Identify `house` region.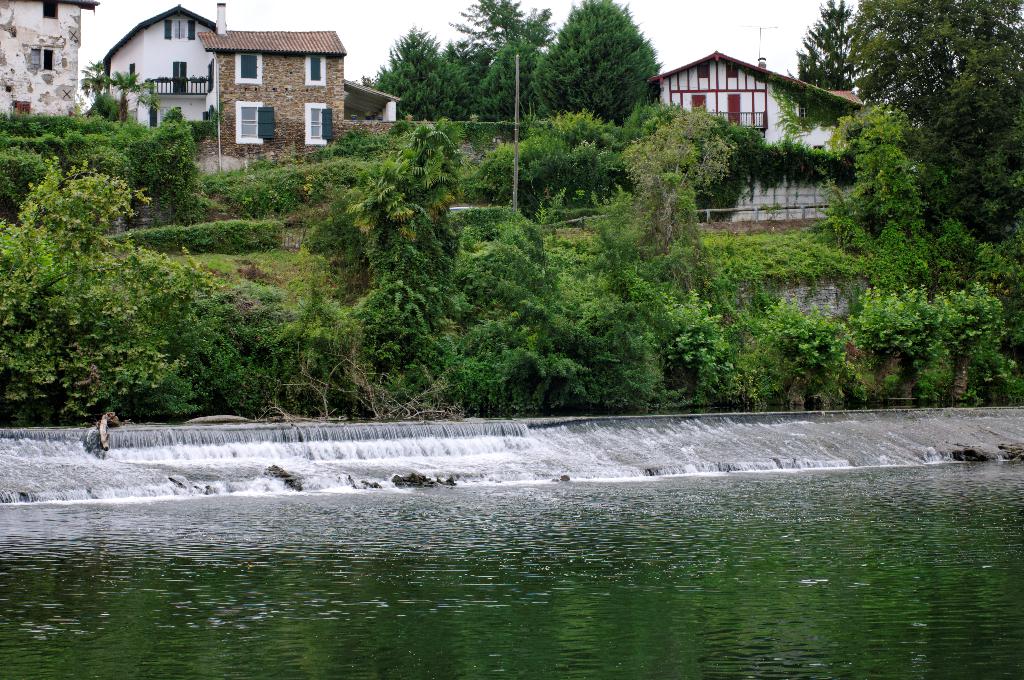
Region: 198,34,347,152.
